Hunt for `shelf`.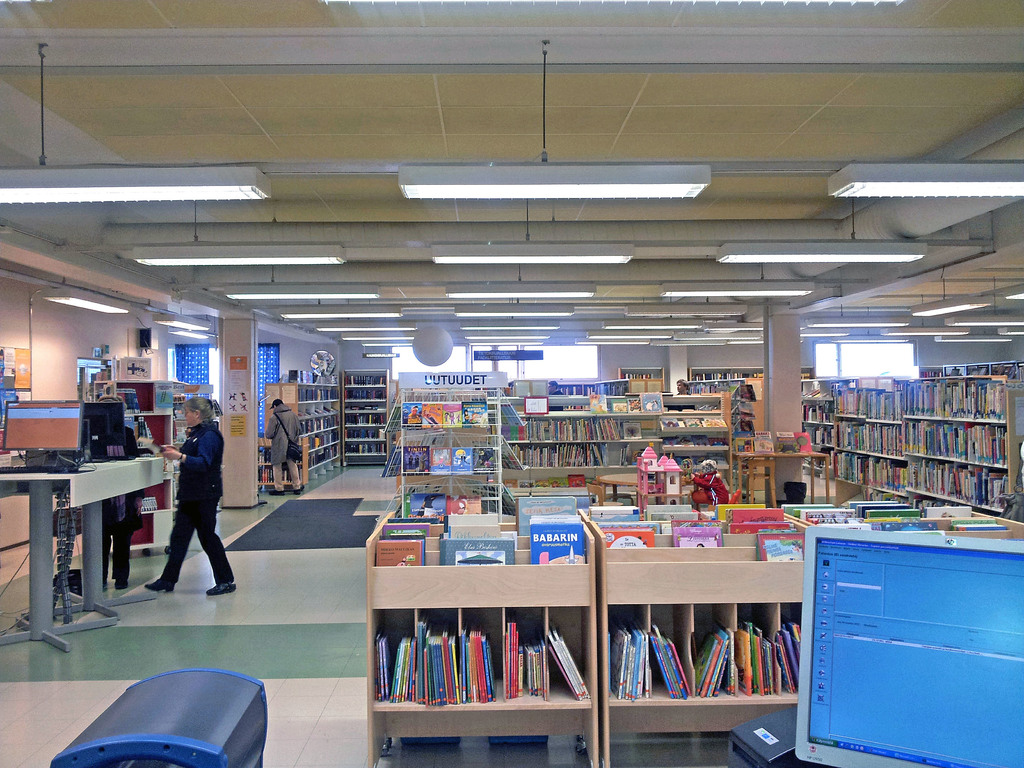
Hunted down at l=305, t=404, r=318, b=417.
